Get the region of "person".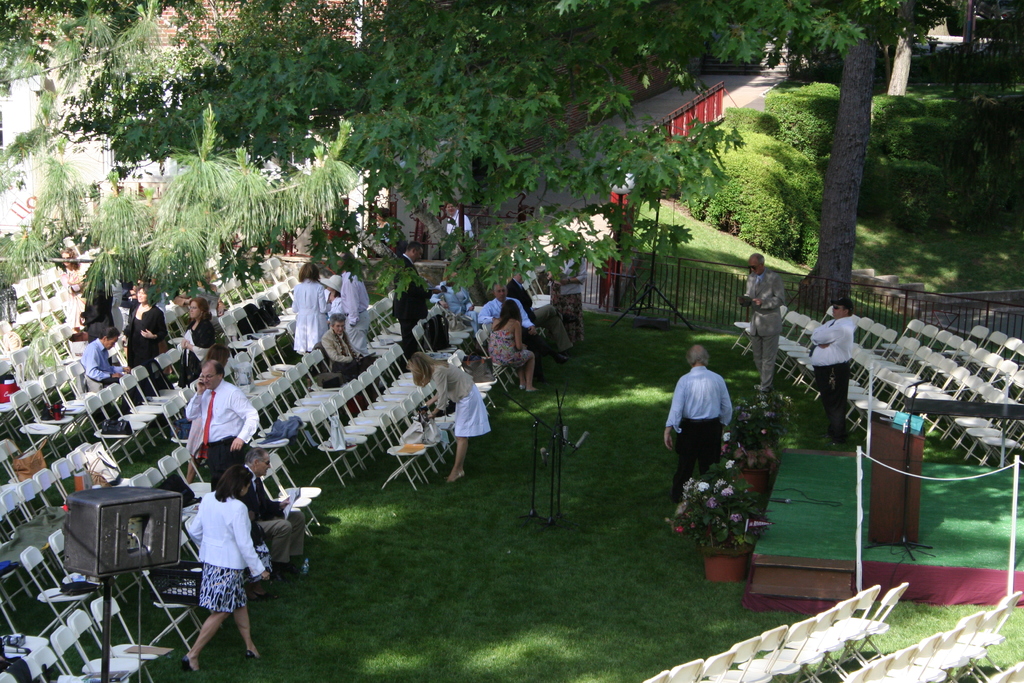
BBox(659, 352, 730, 500).
